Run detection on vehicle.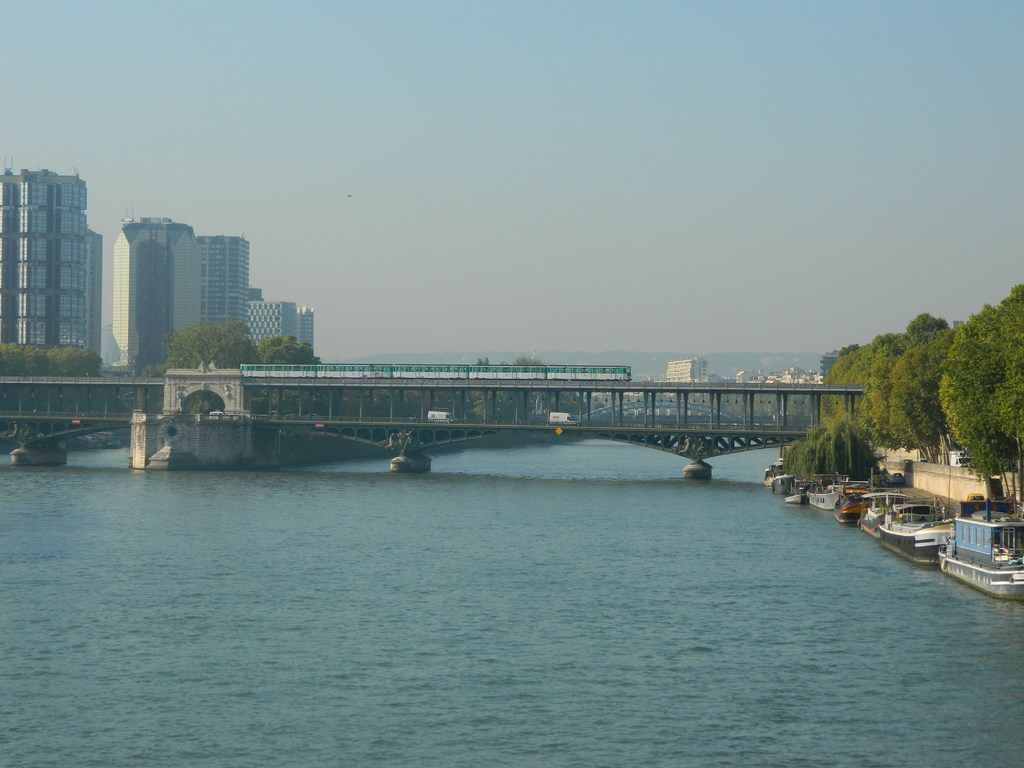
Result: region(935, 496, 1023, 602).
